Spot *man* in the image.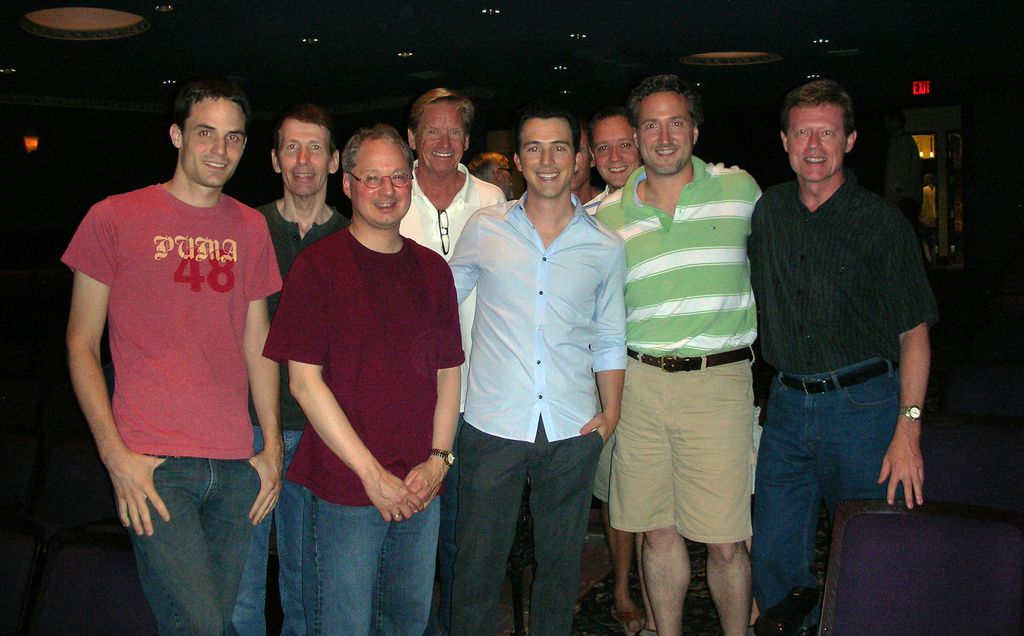
*man* found at pyautogui.locateOnScreen(396, 83, 510, 635).
